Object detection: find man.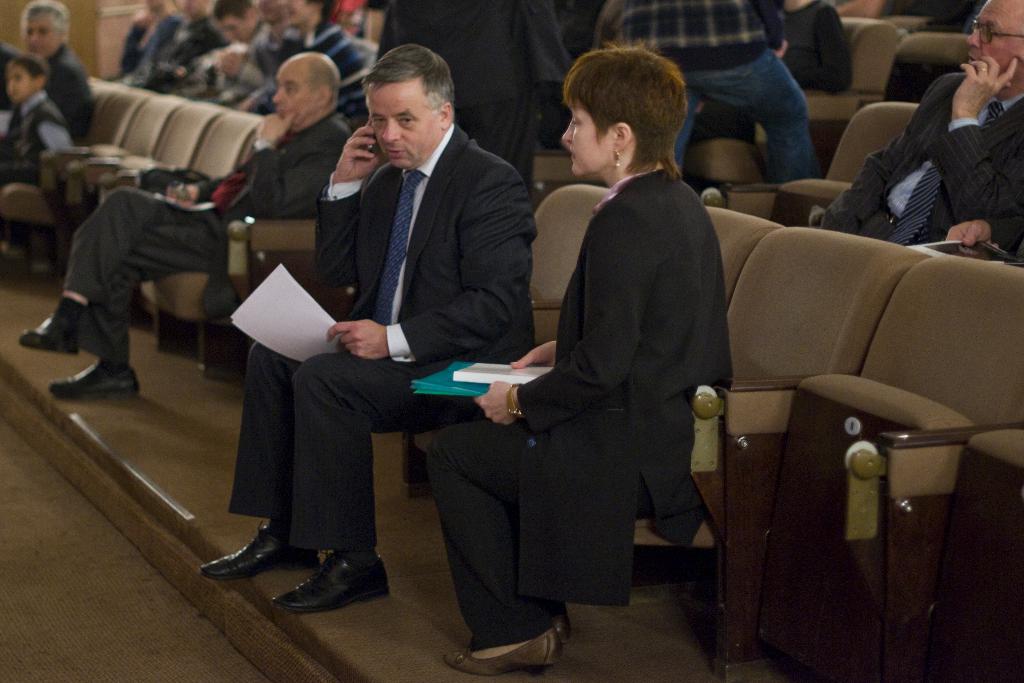
[x1=593, y1=0, x2=815, y2=190].
